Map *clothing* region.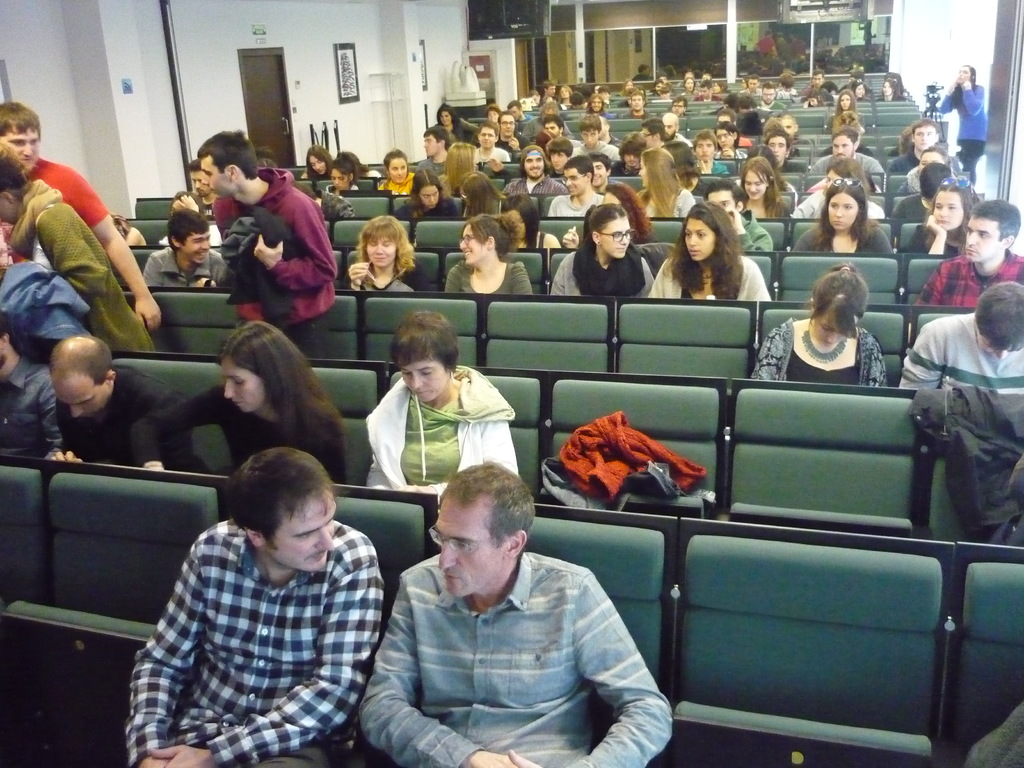
Mapped to x1=347 y1=276 x2=446 y2=299.
